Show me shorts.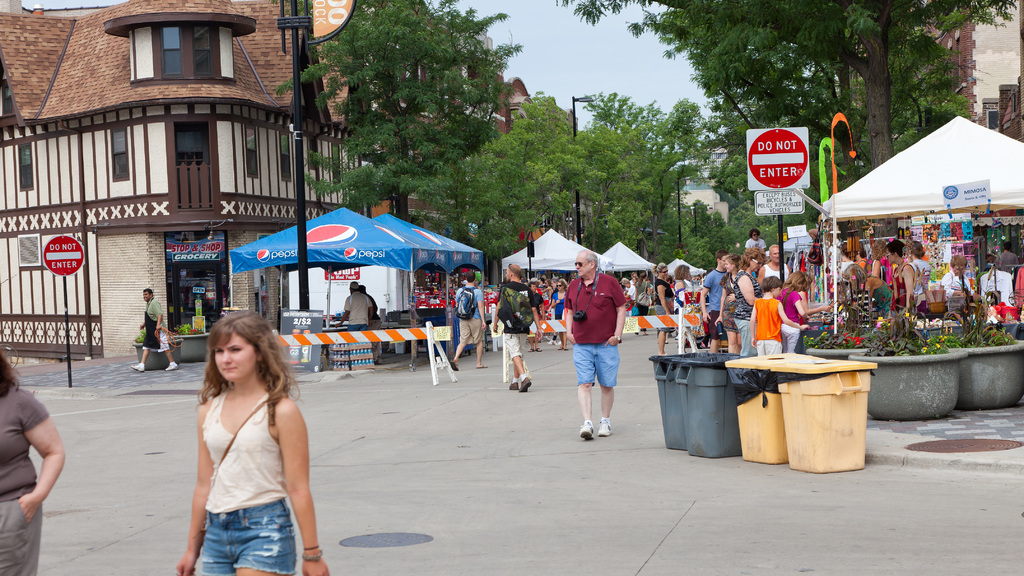
shorts is here: 500, 332, 530, 357.
